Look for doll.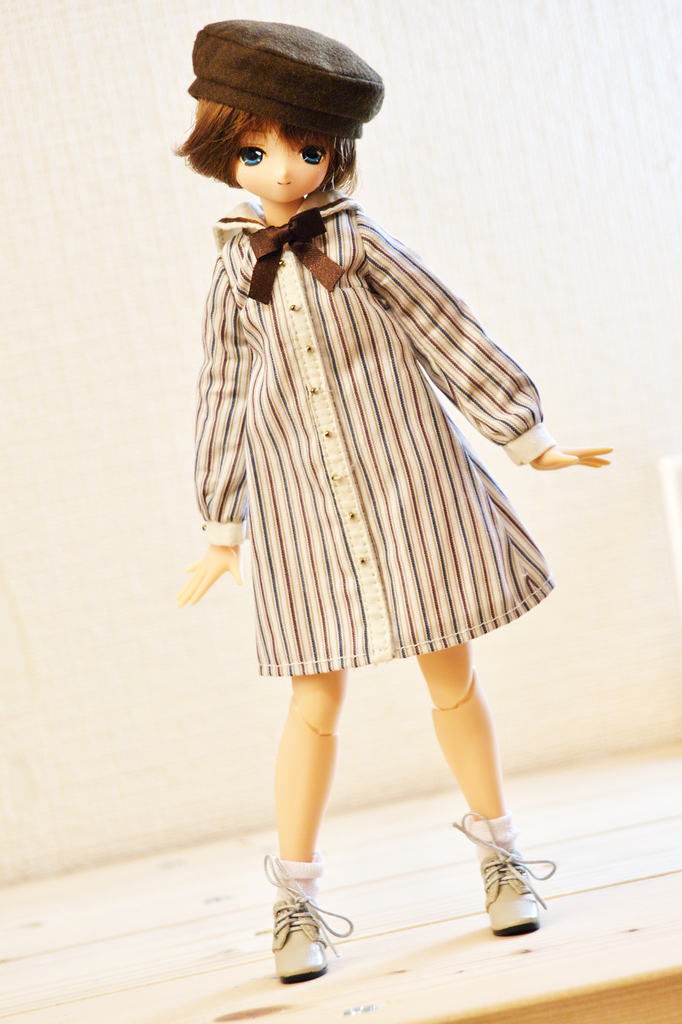
Found: 168,13,616,991.
